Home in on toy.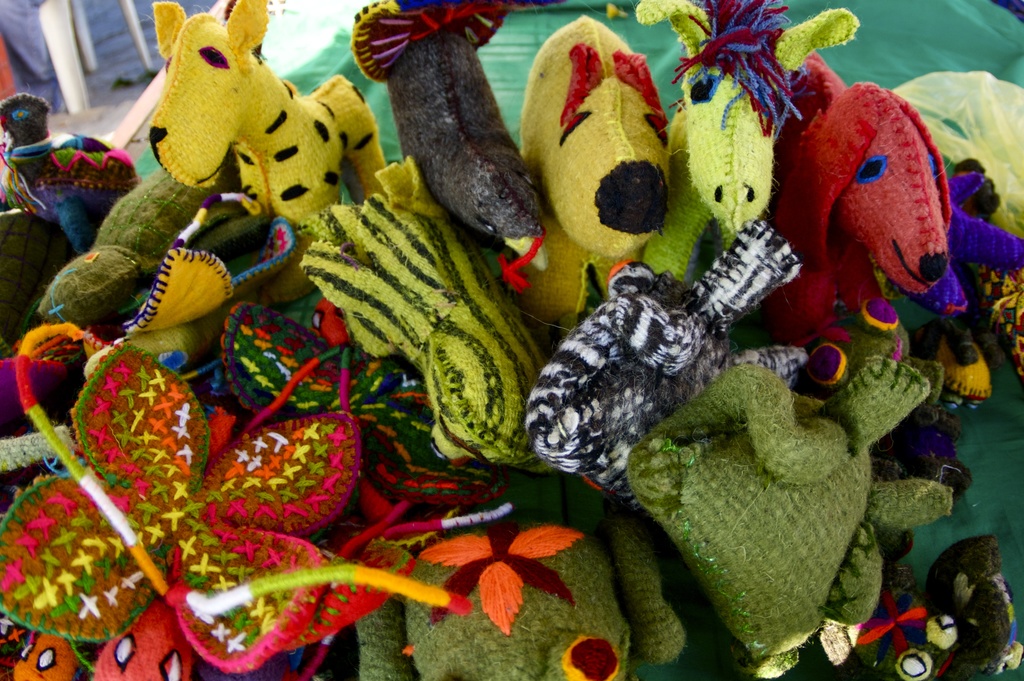
Homed in at 94/603/194/680.
